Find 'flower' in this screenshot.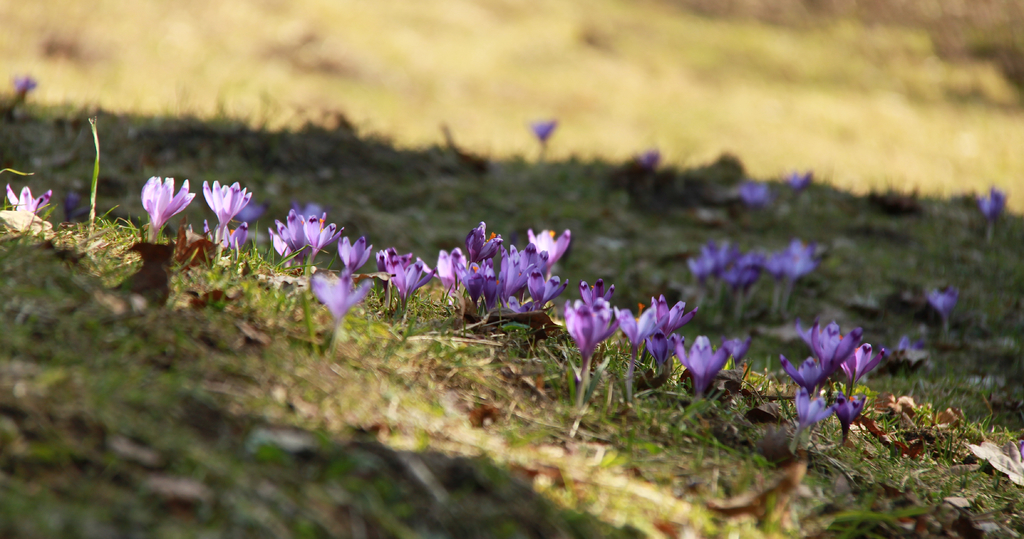
The bounding box for 'flower' is {"left": 791, "top": 168, "right": 813, "bottom": 189}.
